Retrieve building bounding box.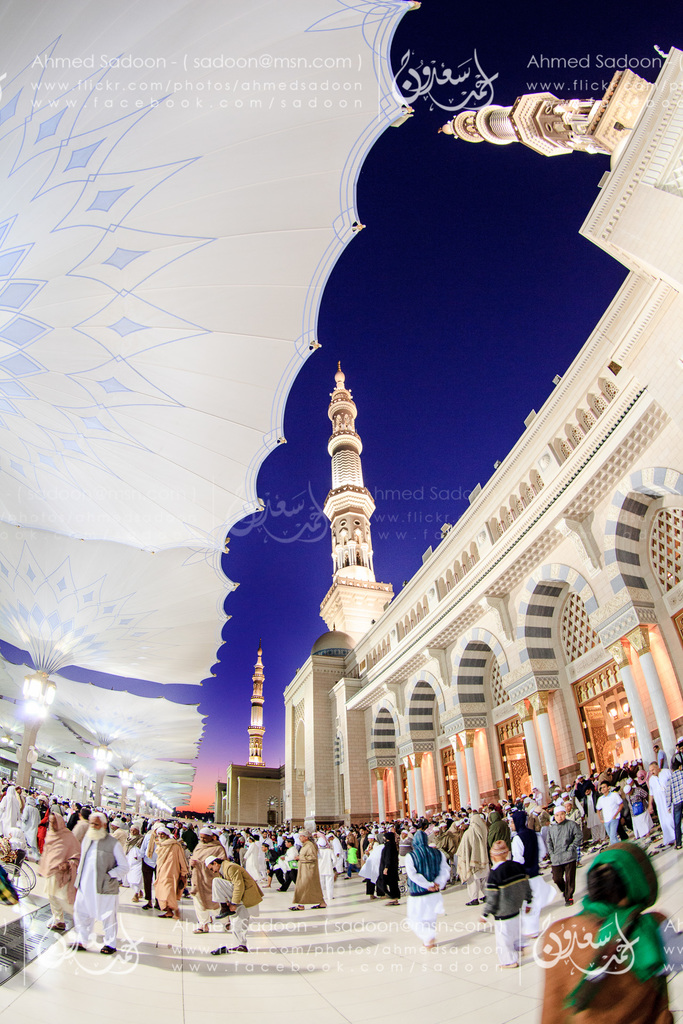
Bounding box: <box>207,662,282,824</box>.
